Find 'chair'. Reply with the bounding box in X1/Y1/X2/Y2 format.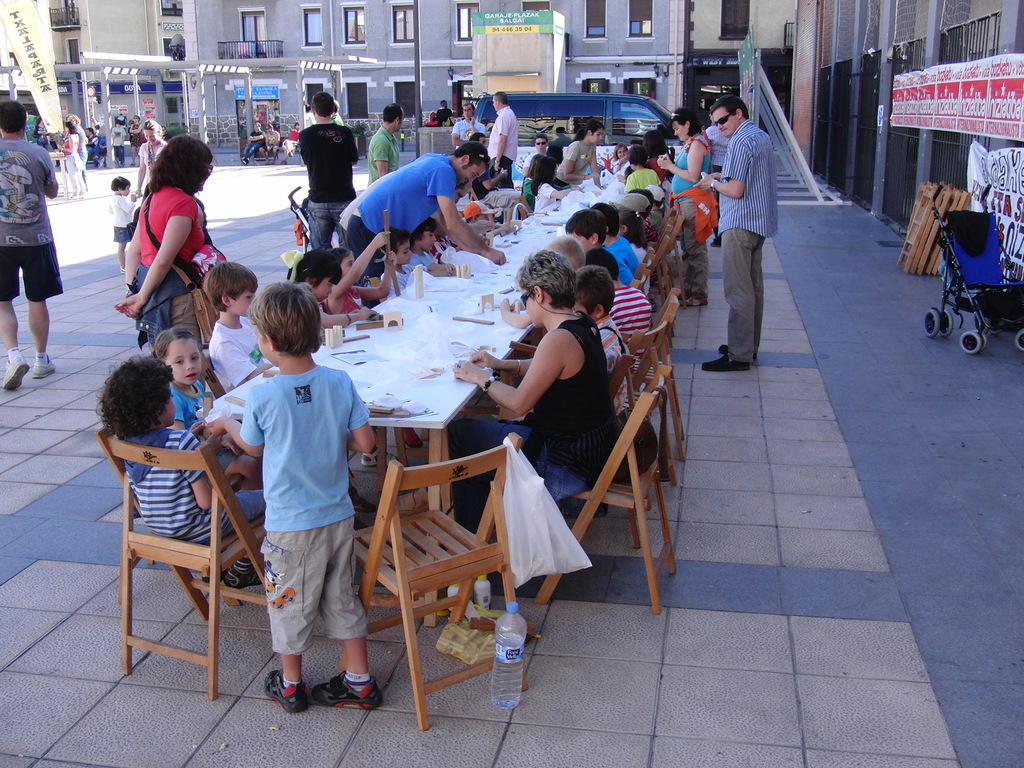
478/287/686/488.
